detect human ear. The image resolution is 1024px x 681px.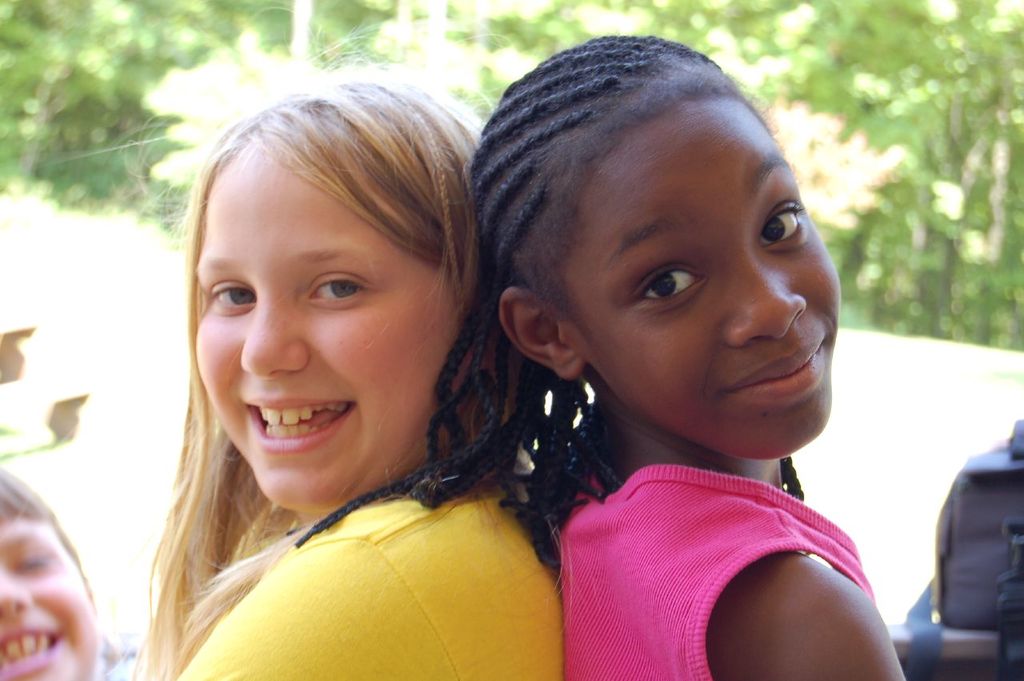
crop(499, 283, 586, 383).
